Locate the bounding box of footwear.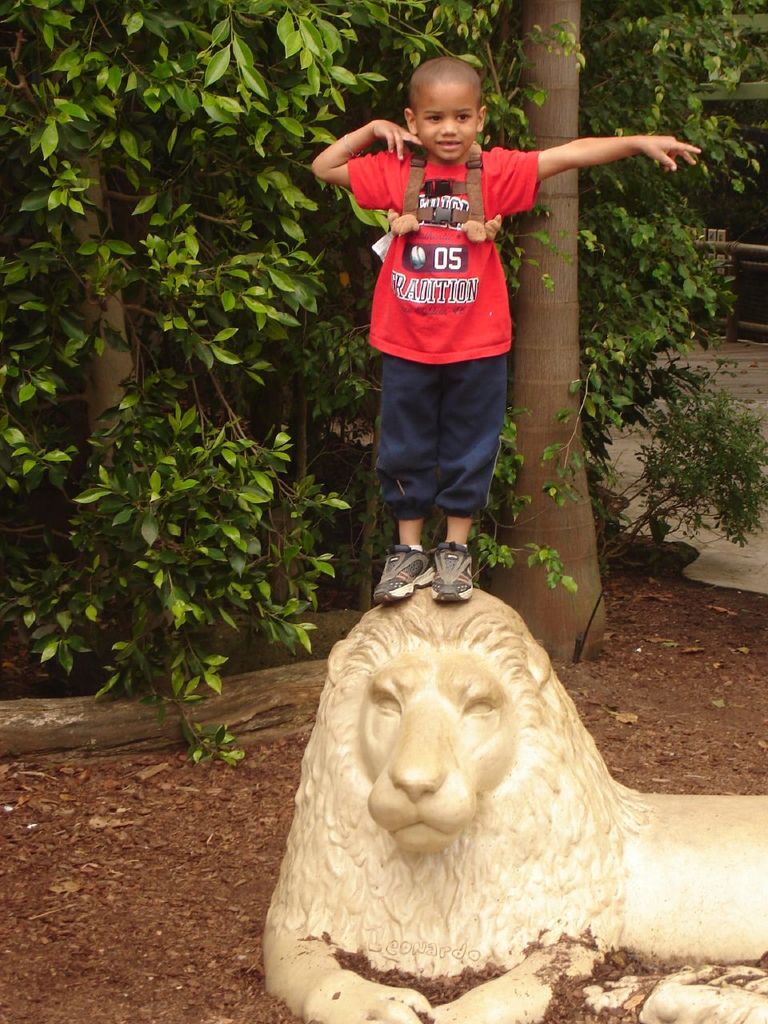
Bounding box: Rect(373, 543, 430, 603).
